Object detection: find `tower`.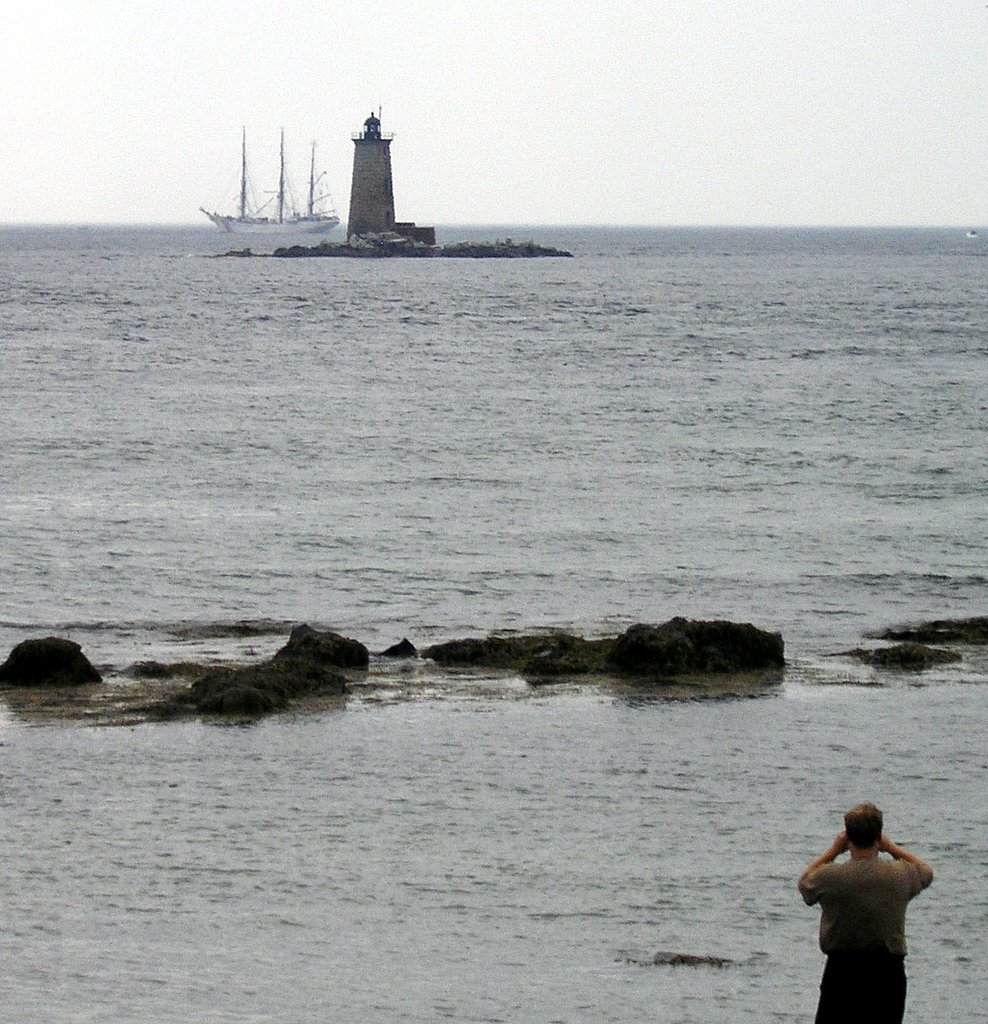
347:110:398:246.
